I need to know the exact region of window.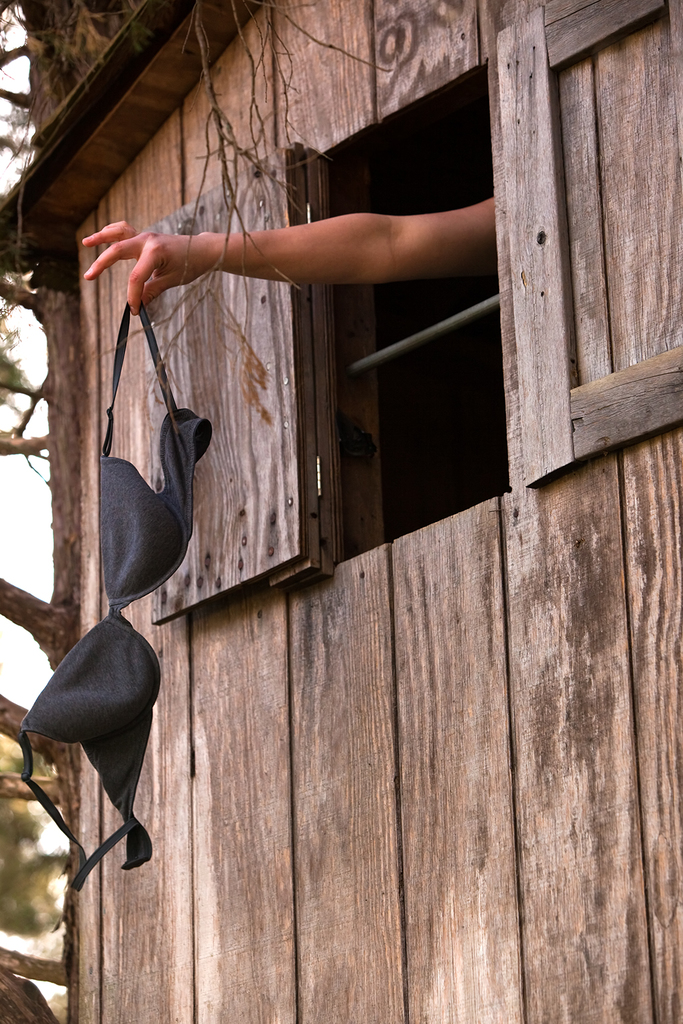
Region: BBox(275, 54, 512, 573).
